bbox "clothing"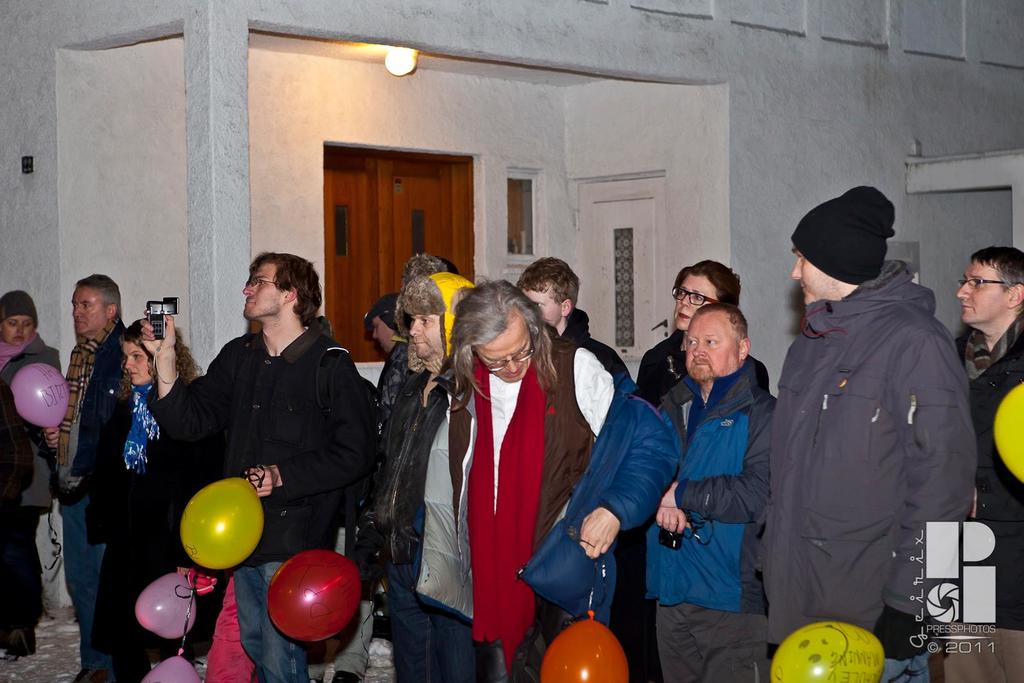
[349,601,489,682]
